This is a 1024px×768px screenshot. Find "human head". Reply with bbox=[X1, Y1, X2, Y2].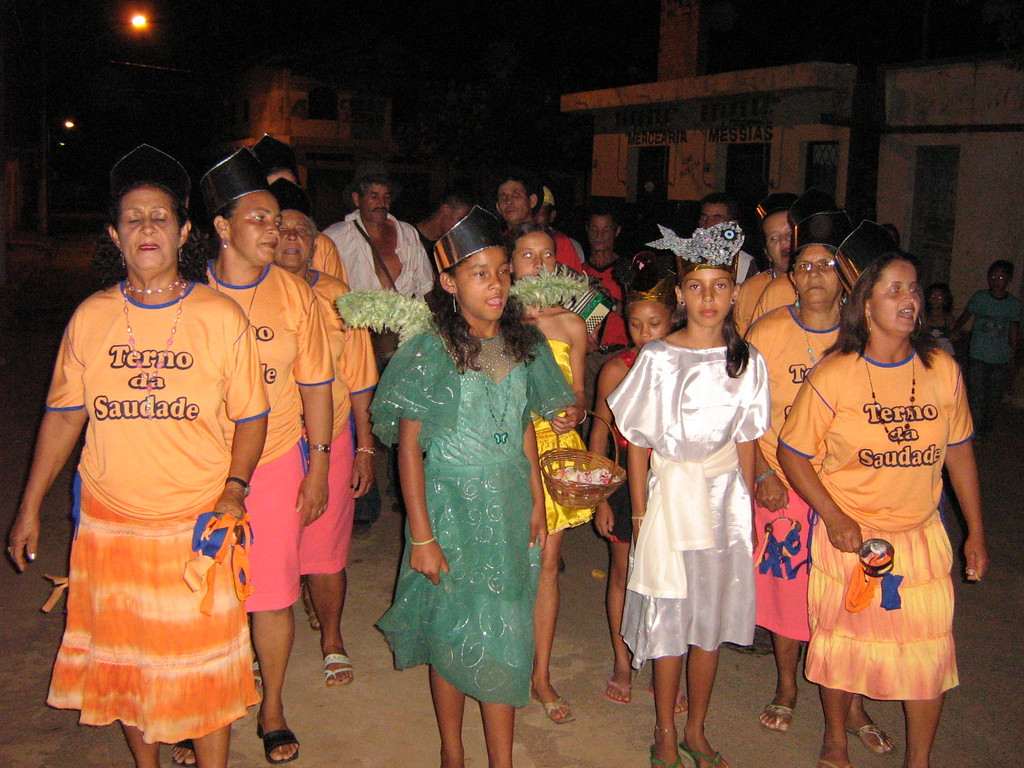
bbox=[438, 244, 508, 323].
